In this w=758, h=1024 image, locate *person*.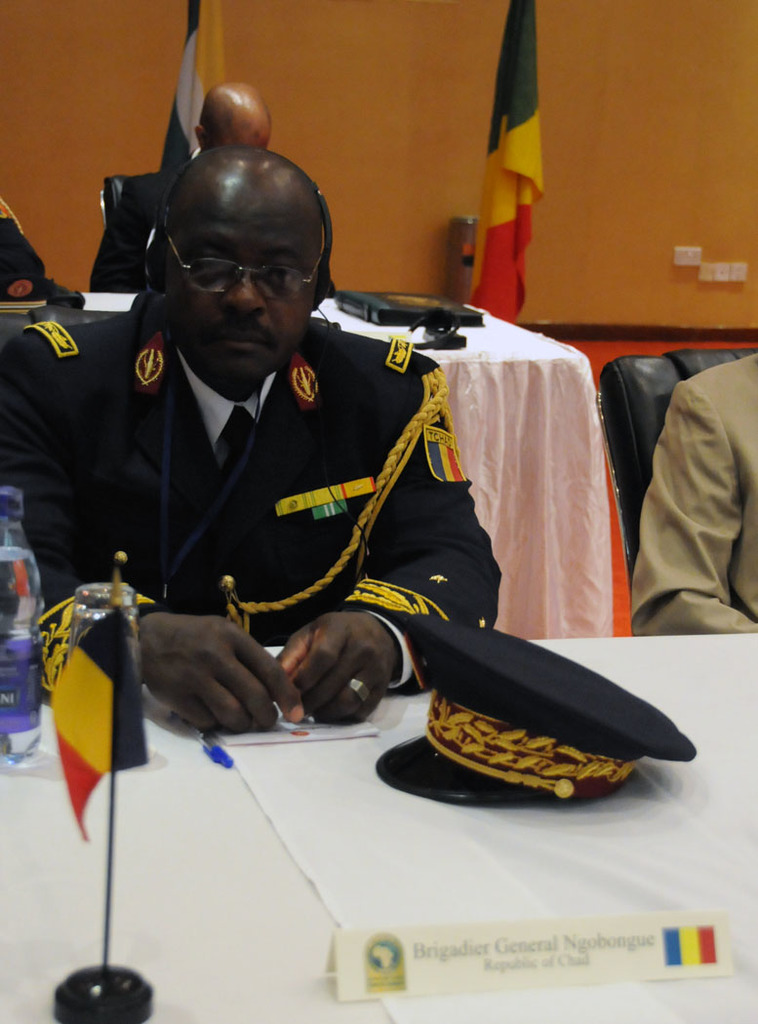
Bounding box: (left=624, top=345, right=757, bottom=631).
